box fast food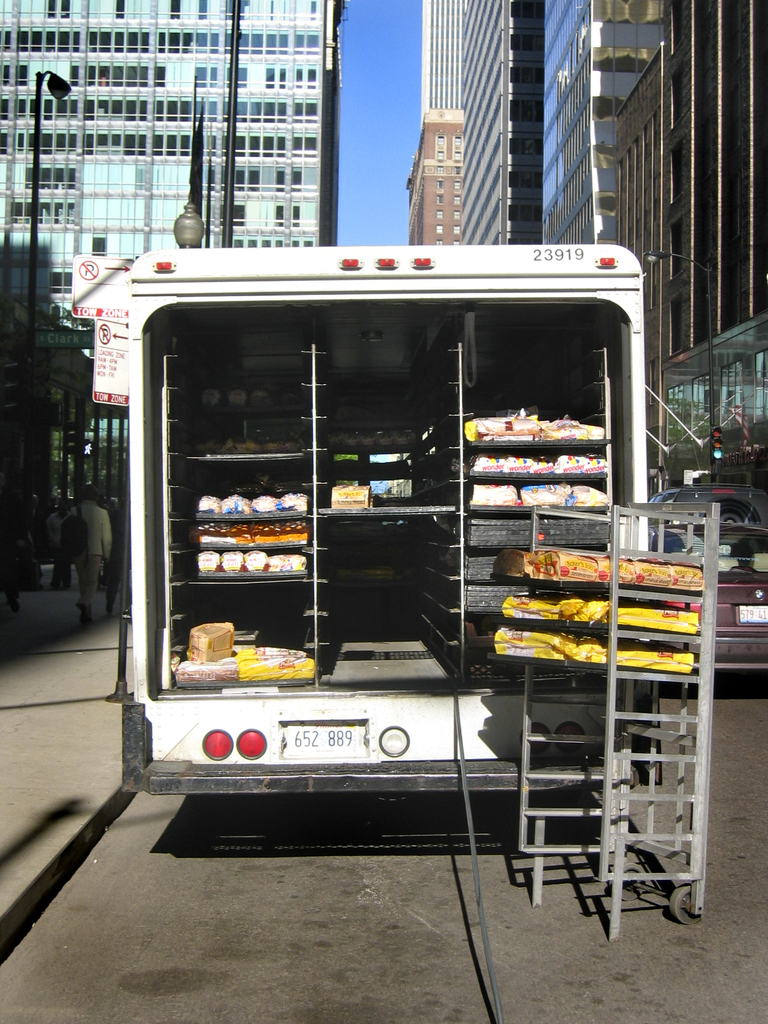
(x1=234, y1=644, x2=316, y2=685)
